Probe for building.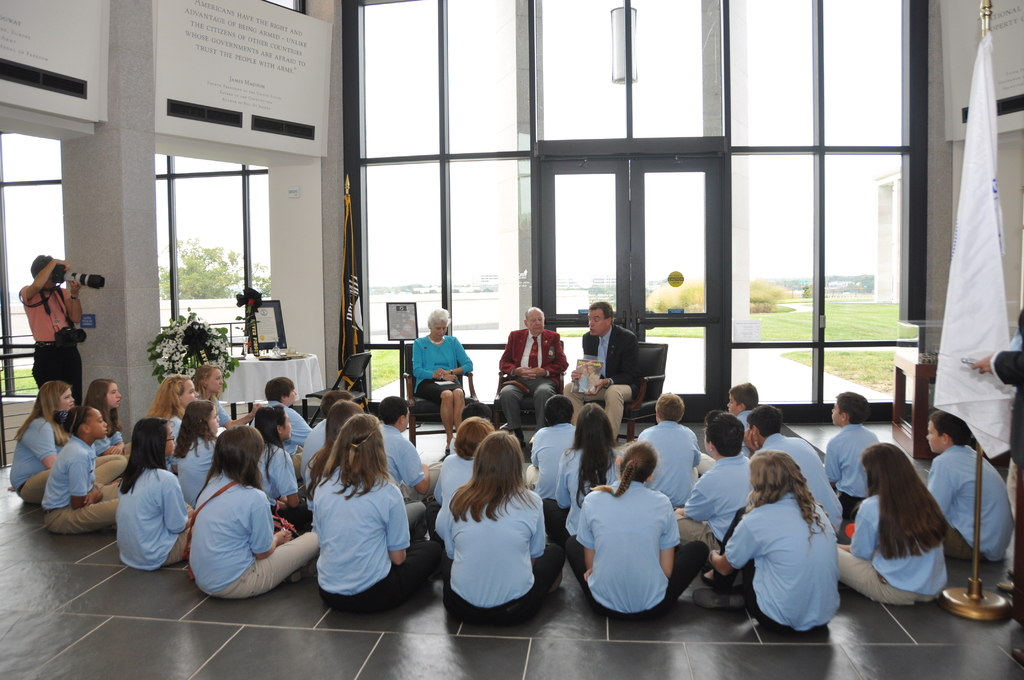
Probe result: left=0, top=0, right=1023, bottom=679.
